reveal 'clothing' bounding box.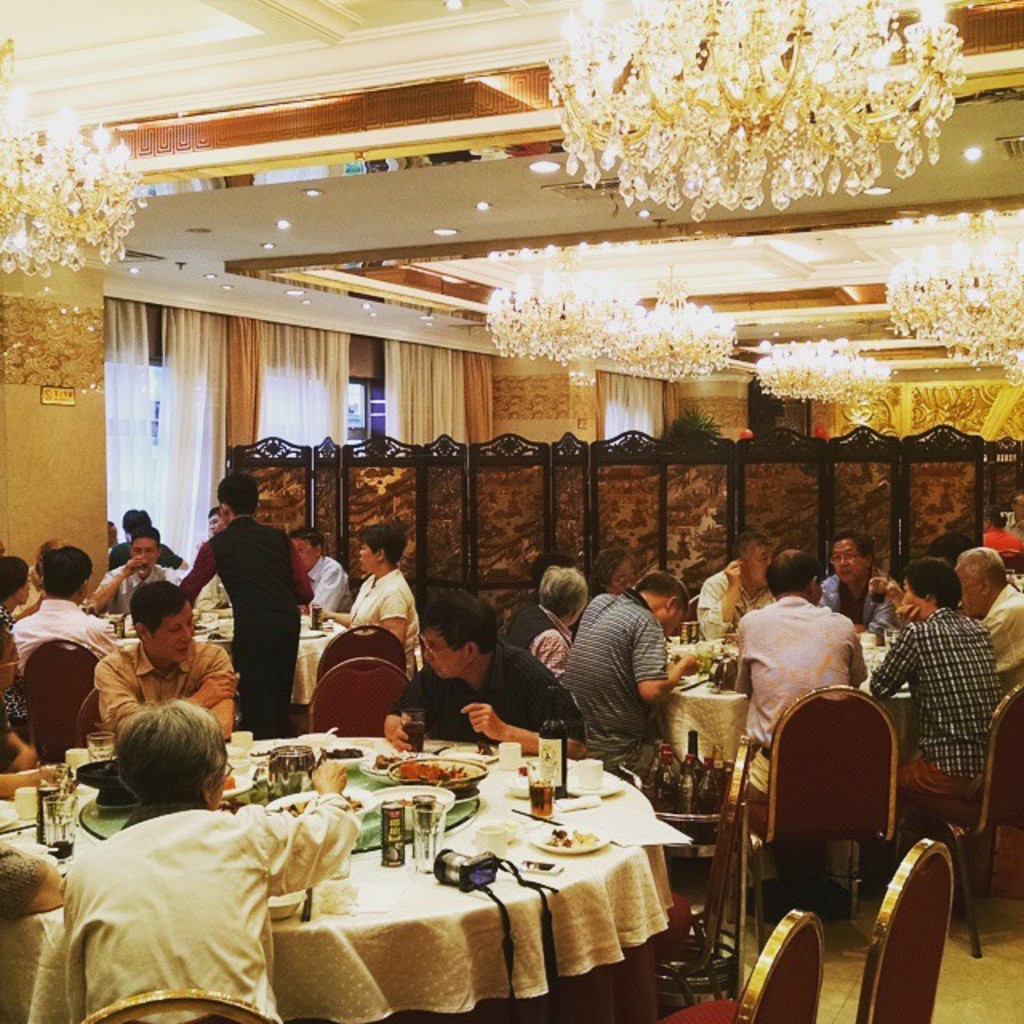
Revealed: bbox=(392, 629, 590, 749).
